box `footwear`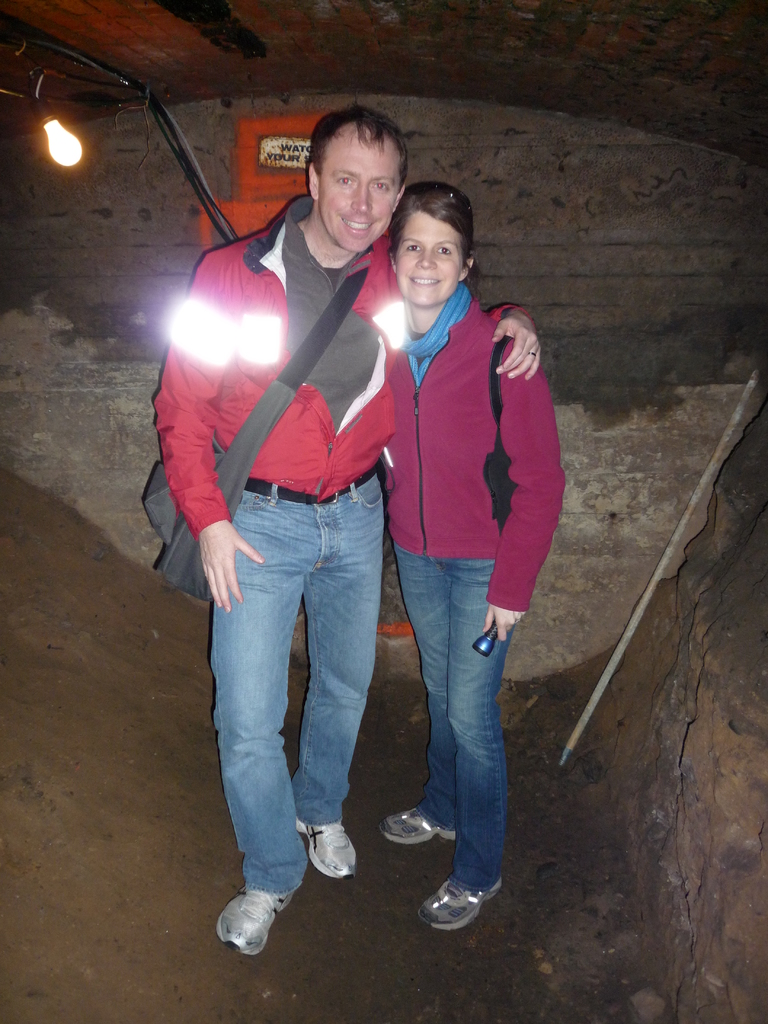
x1=377, y1=806, x2=454, y2=844
